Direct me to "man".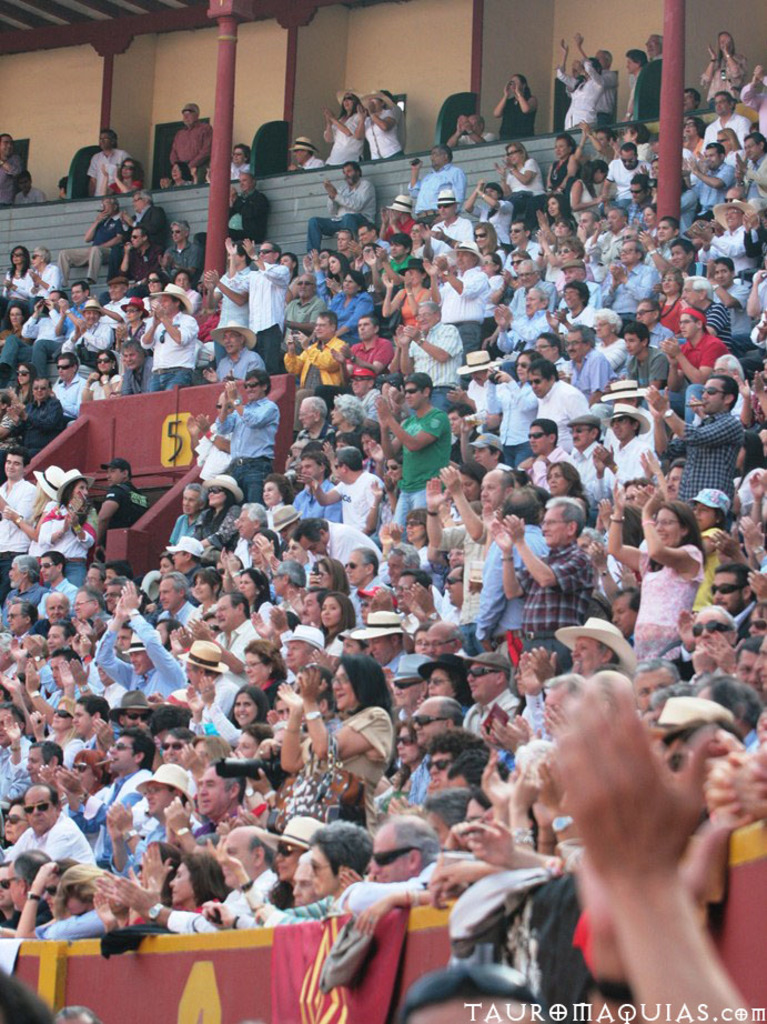
Direction: left=340, top=811, right=437, bottom=905.
